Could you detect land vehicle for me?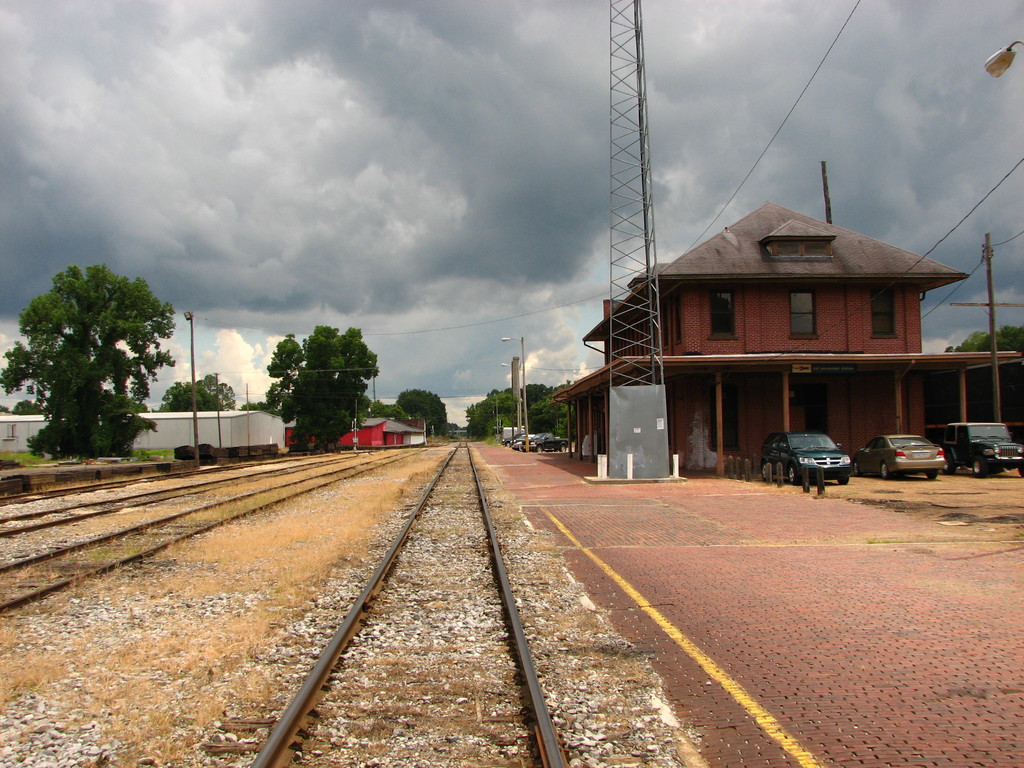
Detection result: l=944, t=422, r=1023, b=477.
